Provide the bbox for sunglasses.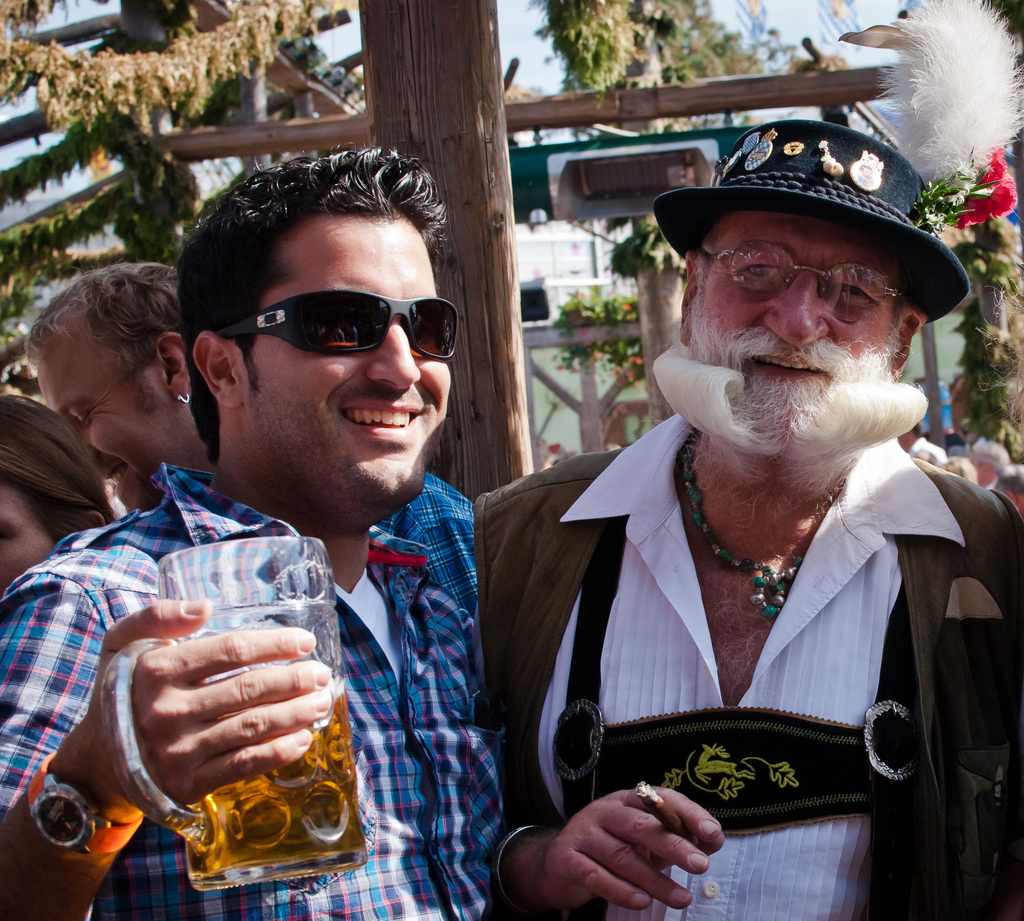
BBox(223, 290, 459, 361).
